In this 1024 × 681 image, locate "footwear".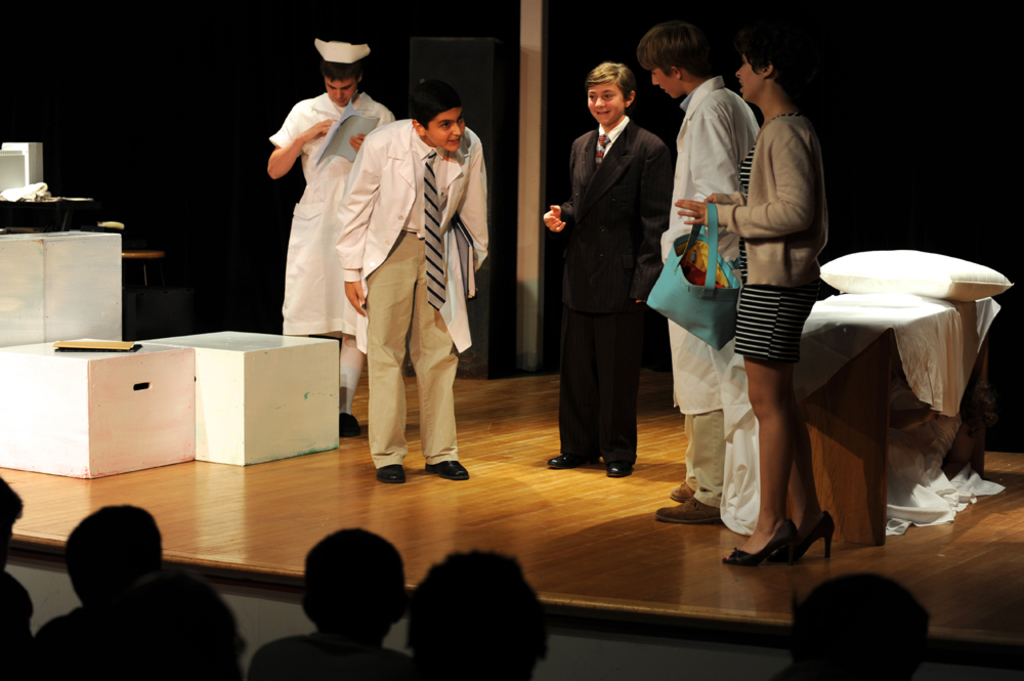
Bounding box: [430,461,470,481].
